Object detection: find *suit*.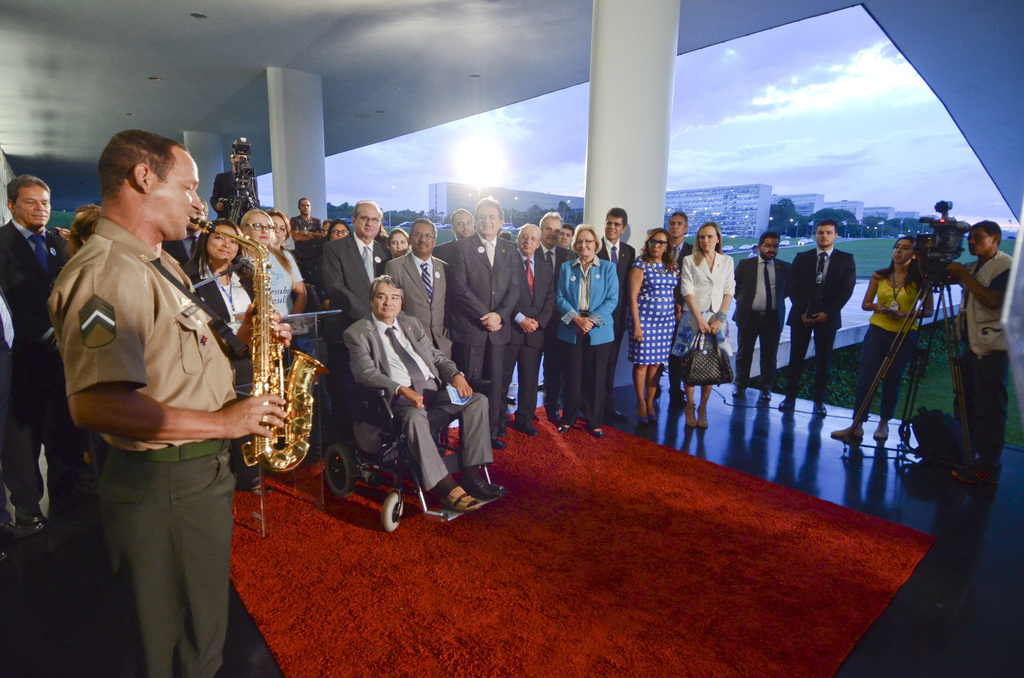
<box>434,238,461,371</box>.
